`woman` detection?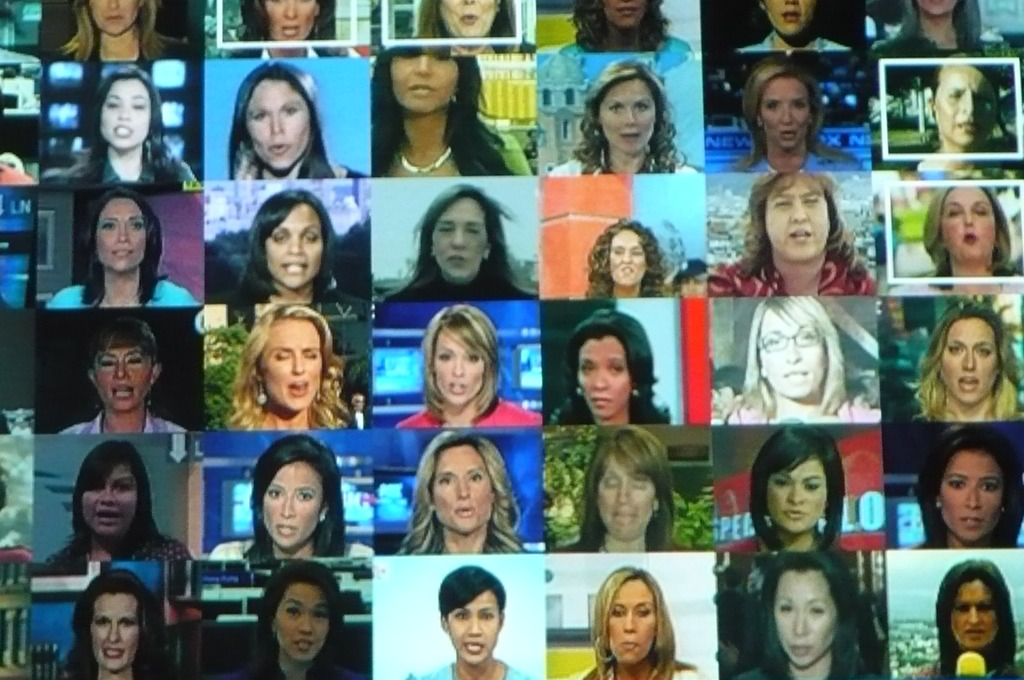
(x1=63, y1=565, x2=177, y2=679)
